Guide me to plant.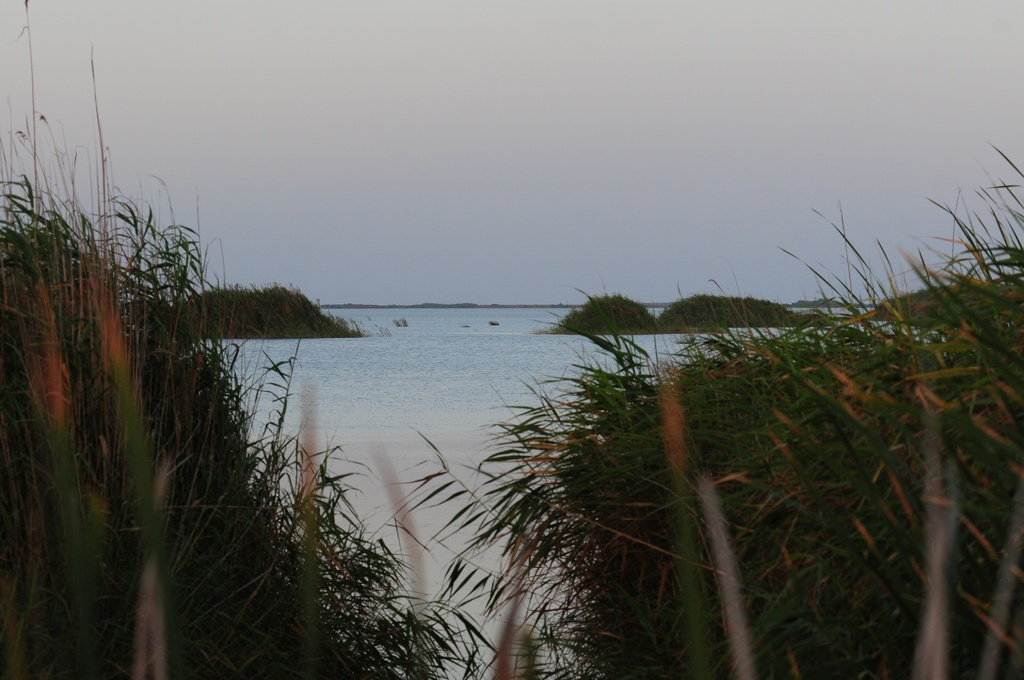
Guidance: detection(536, 287, 667, 340).
